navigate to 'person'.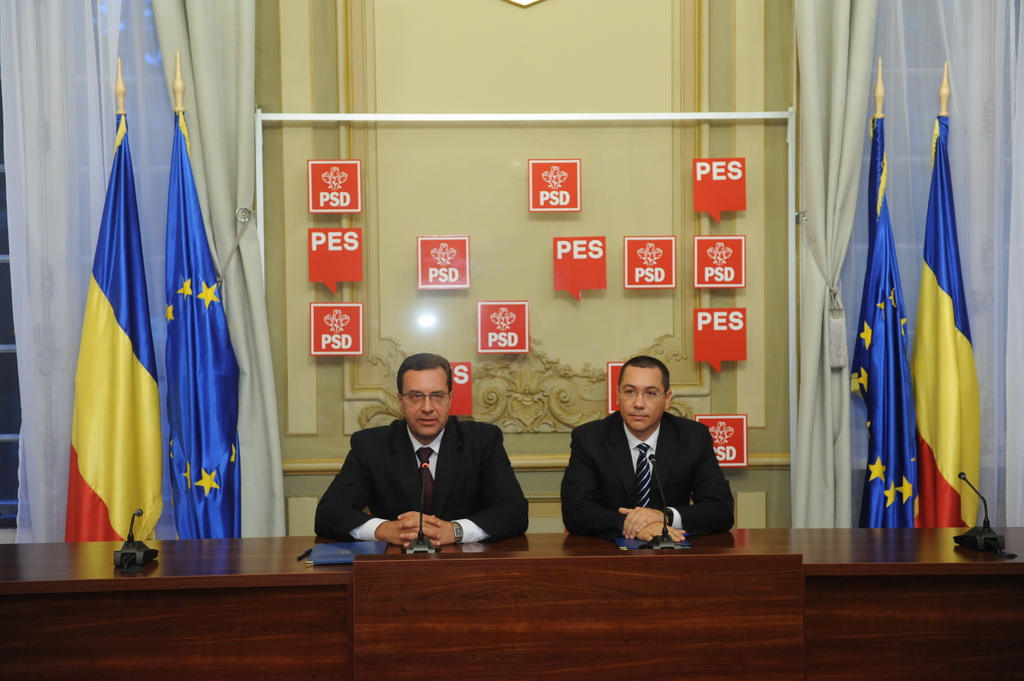
Navigation target: <bbox>556, 353, 733, 540</bbox>.
